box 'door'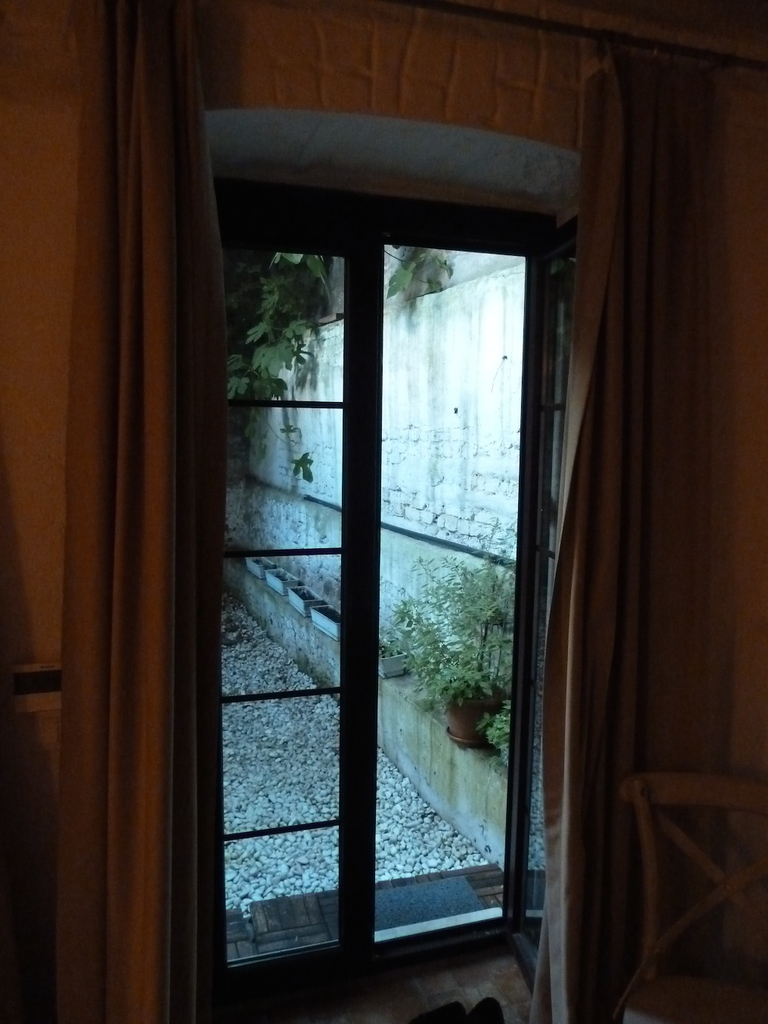
Rect(205, 179, 576, 970)
